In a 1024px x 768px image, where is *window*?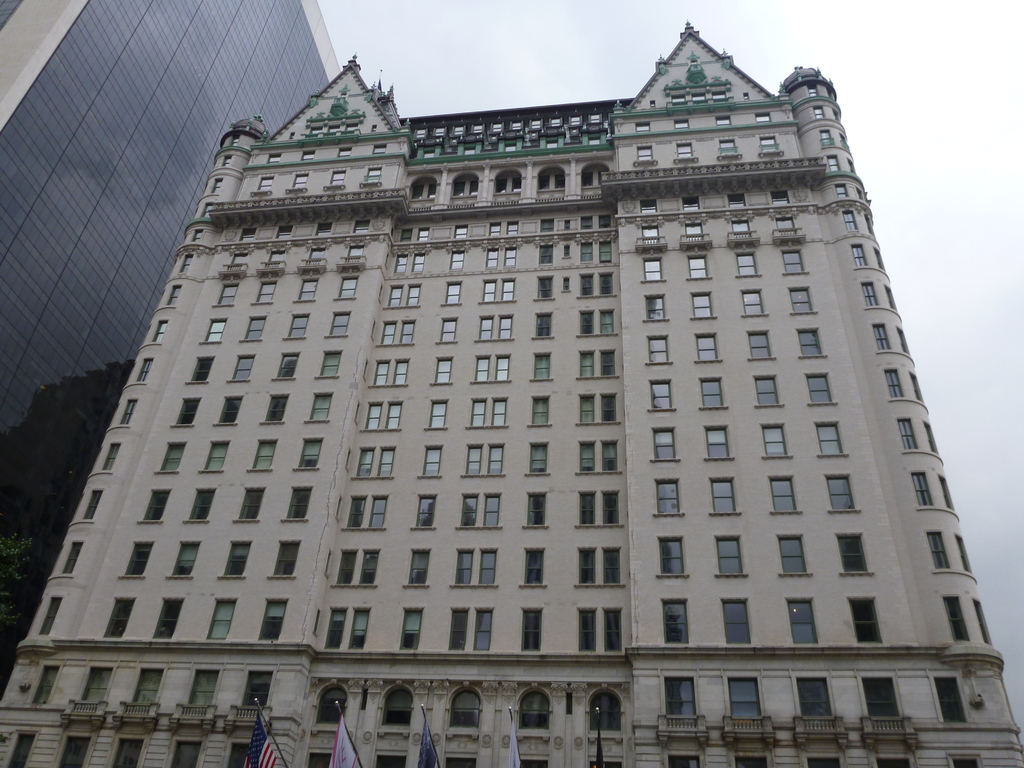
<box>364,495,392,532</box>.
